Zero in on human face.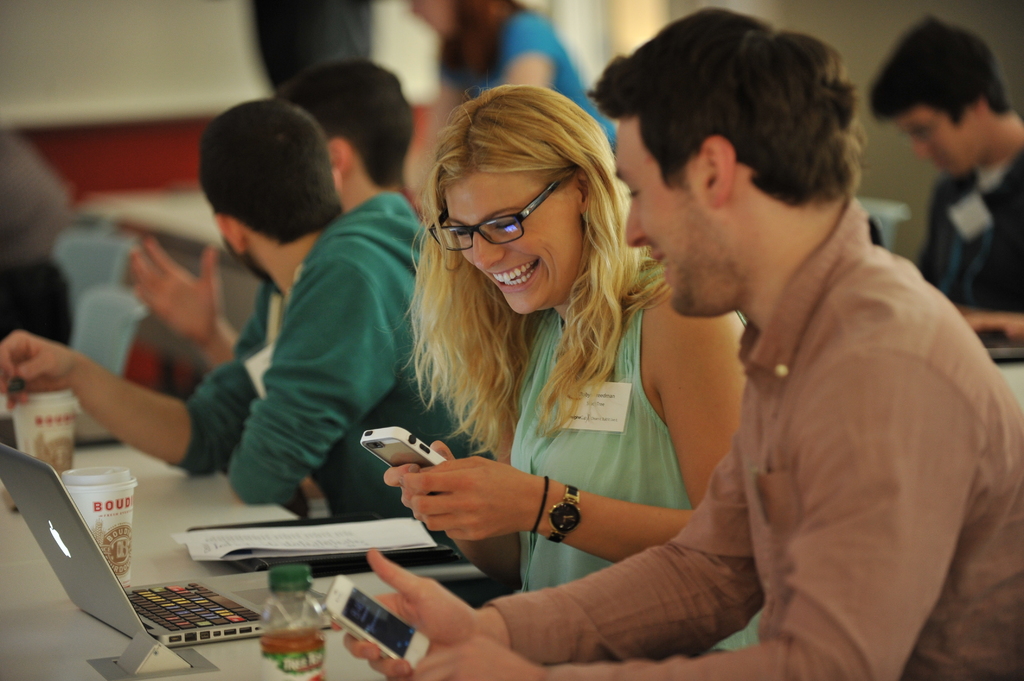
Zeroed in: <bbox>440, 171, 573, 321</bbox>.
